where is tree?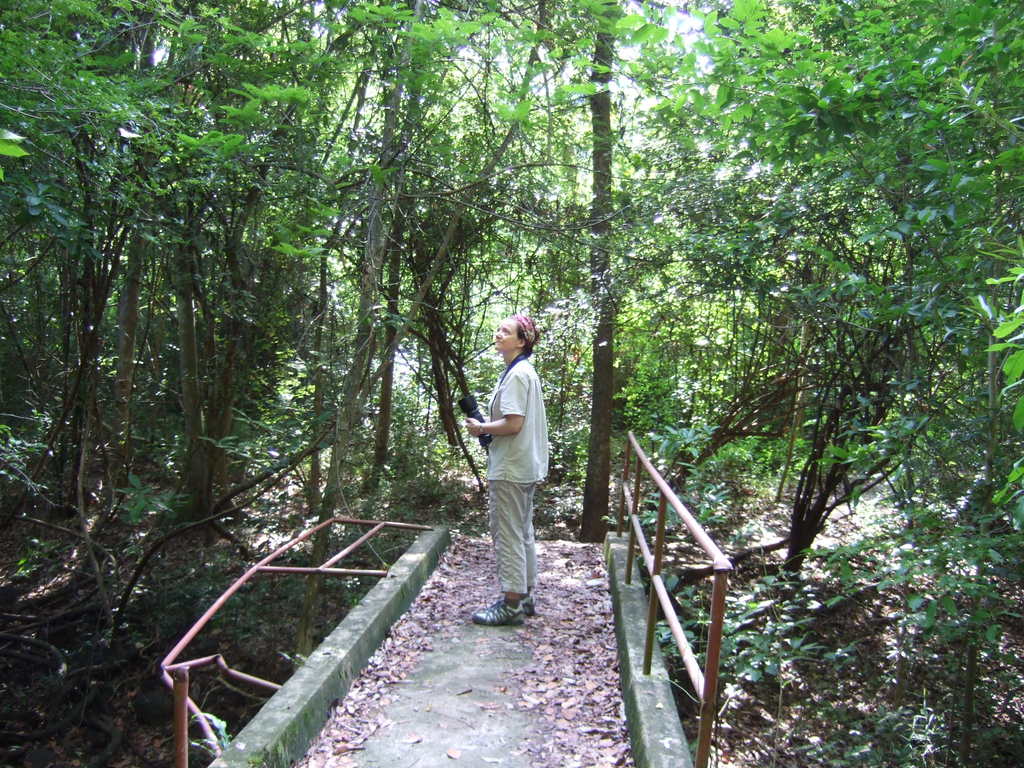
433:0:582:289.
